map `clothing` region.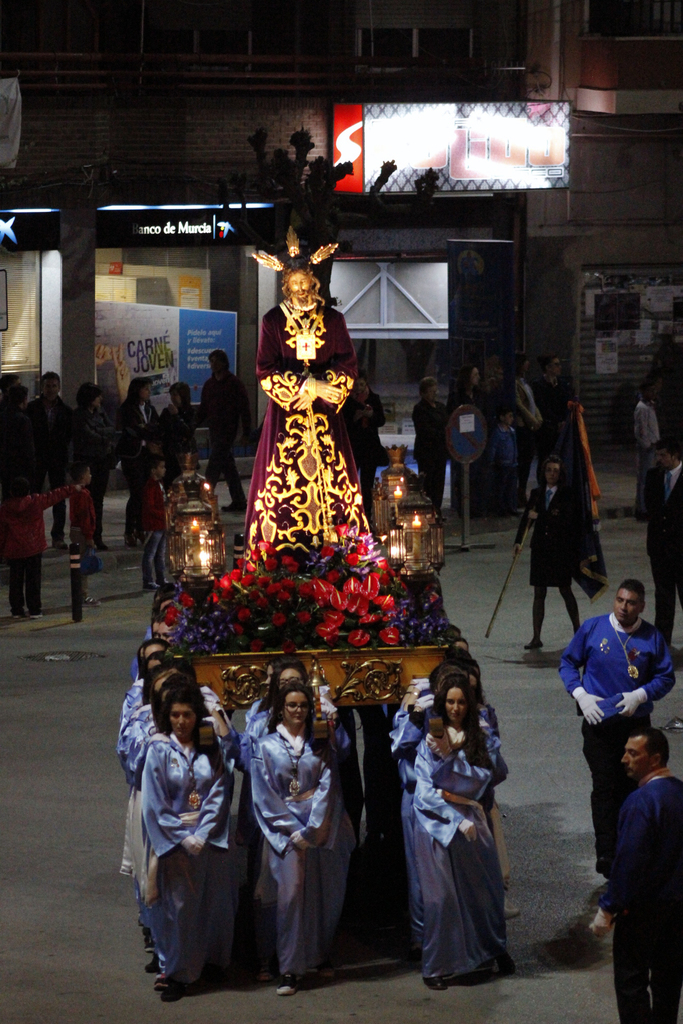
Mapped to bbox=(243, 298, 380, 566).
